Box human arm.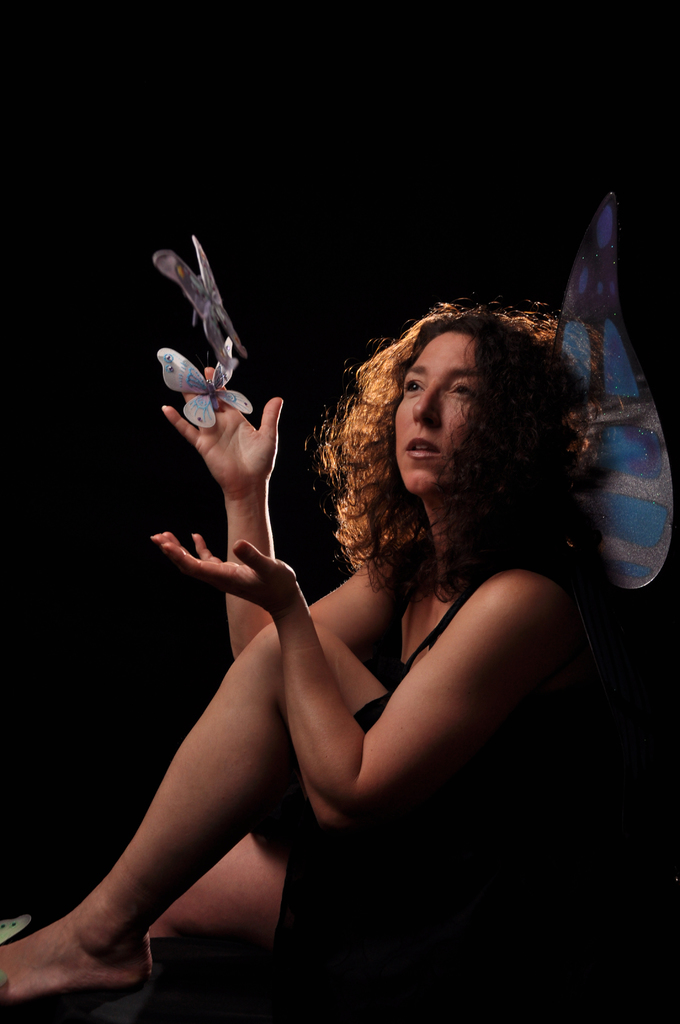
158:364:420:660.
